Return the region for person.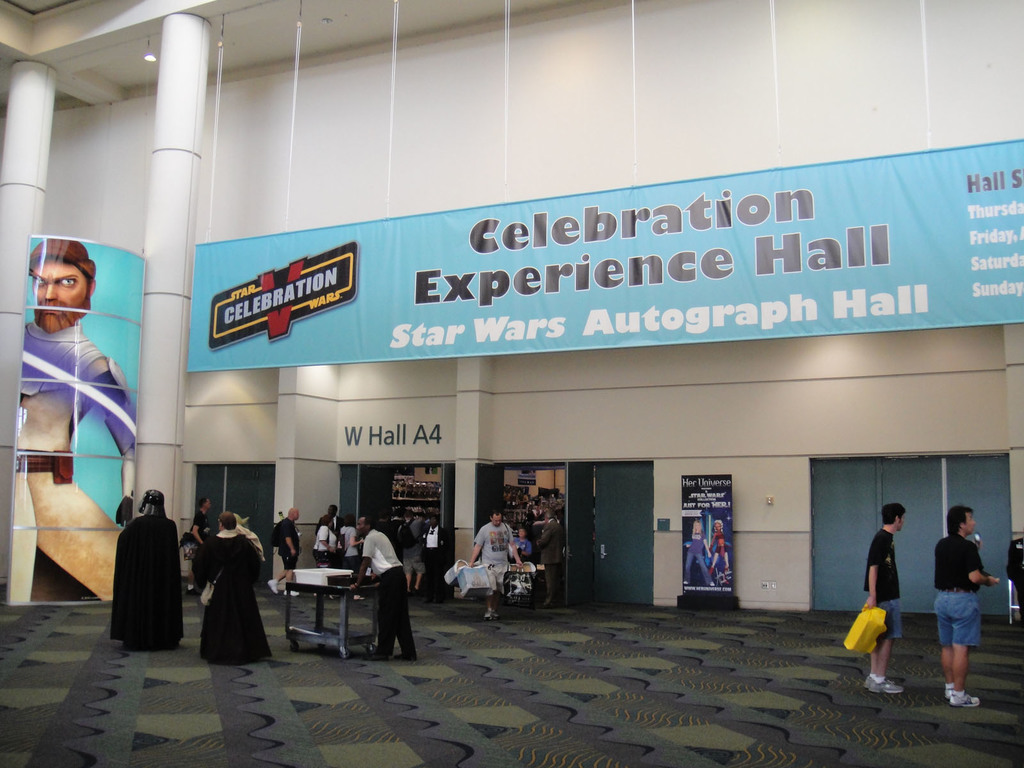
334:516:364:563.
